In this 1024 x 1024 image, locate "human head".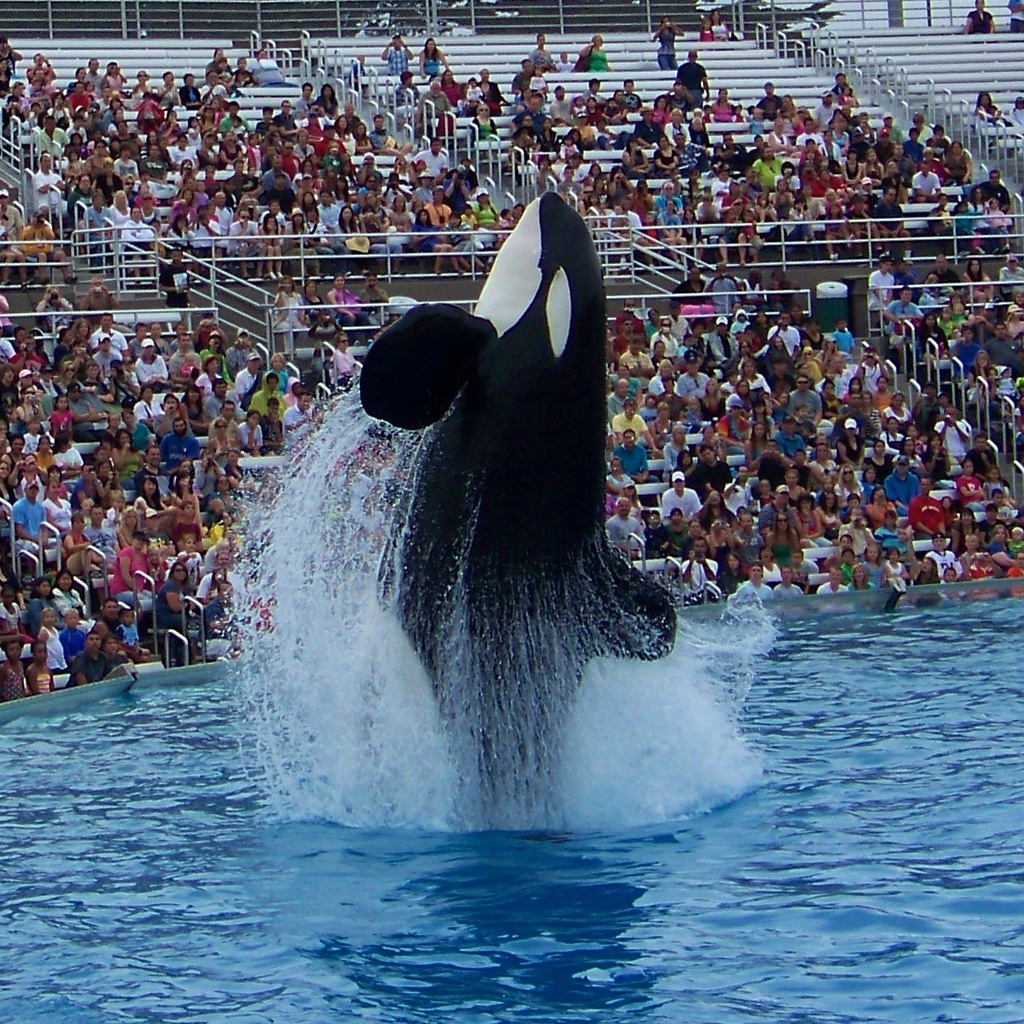
Bounding box: [left=734, top=518, right=757, bottom=532].
